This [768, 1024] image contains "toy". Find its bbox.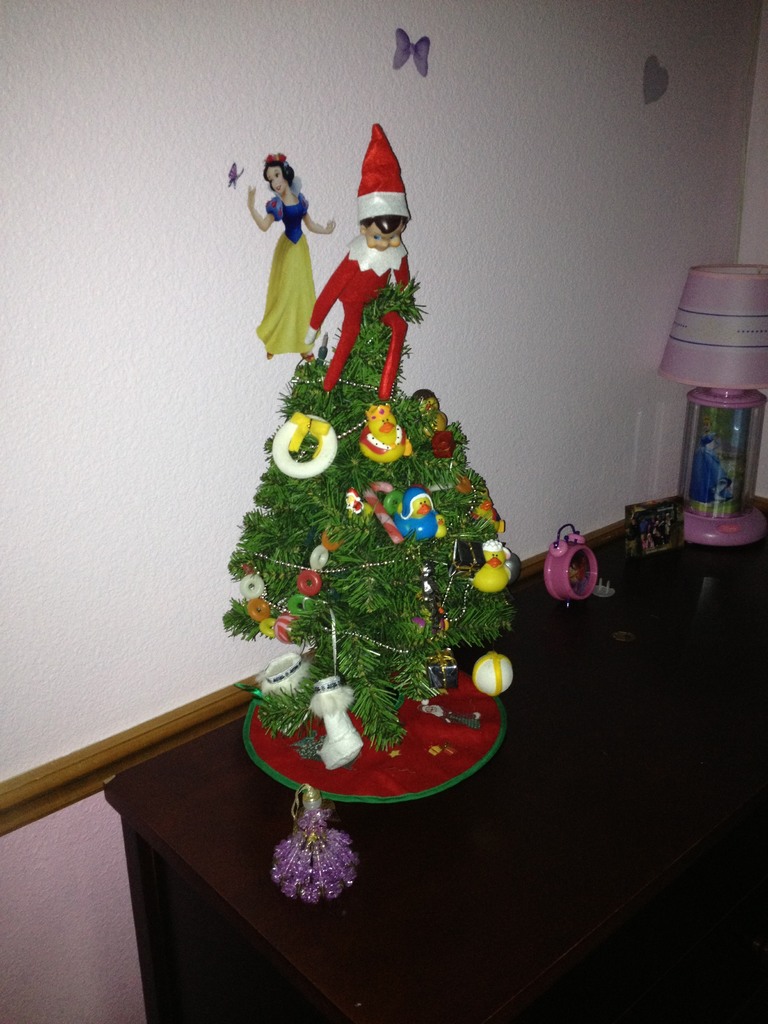
detection(303, 671, 378, 771).
